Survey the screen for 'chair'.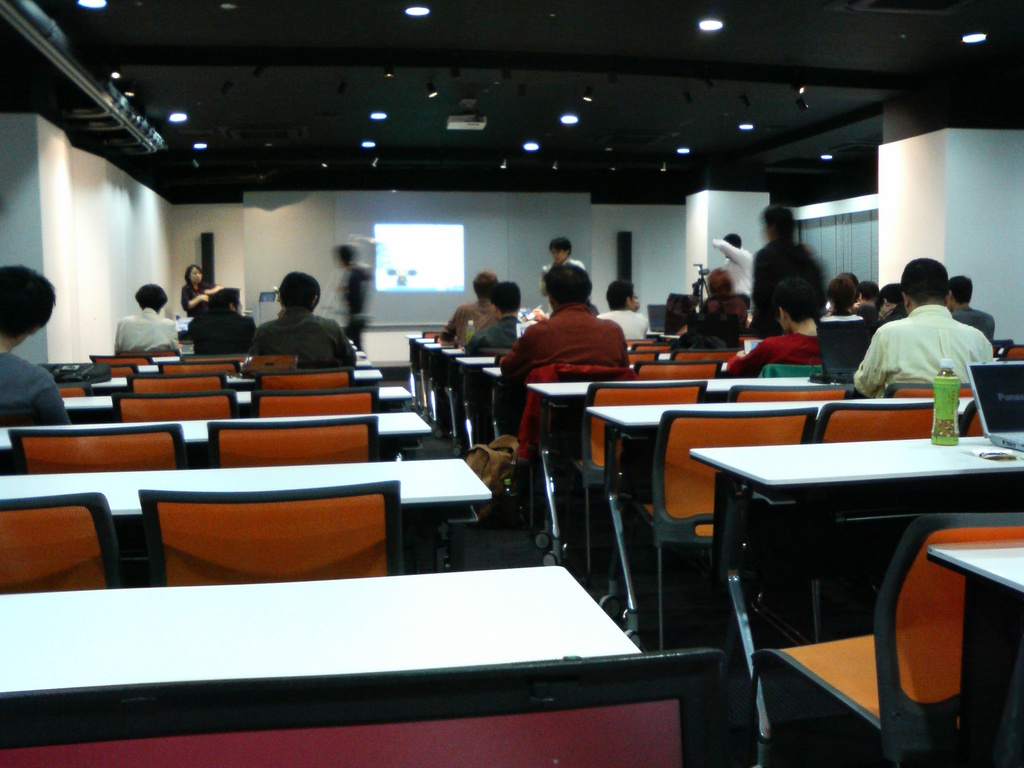
Survey found: select_region(624, 352, 654, 367).
